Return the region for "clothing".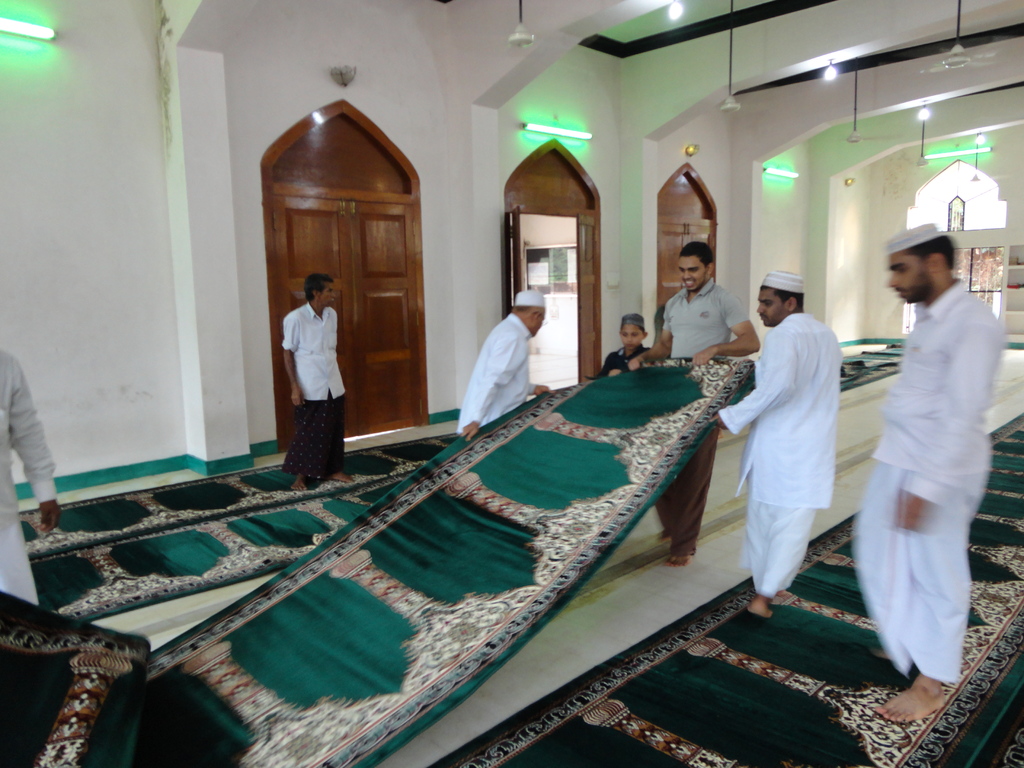
x1=280, y1=303, x2=349, y2=478.
